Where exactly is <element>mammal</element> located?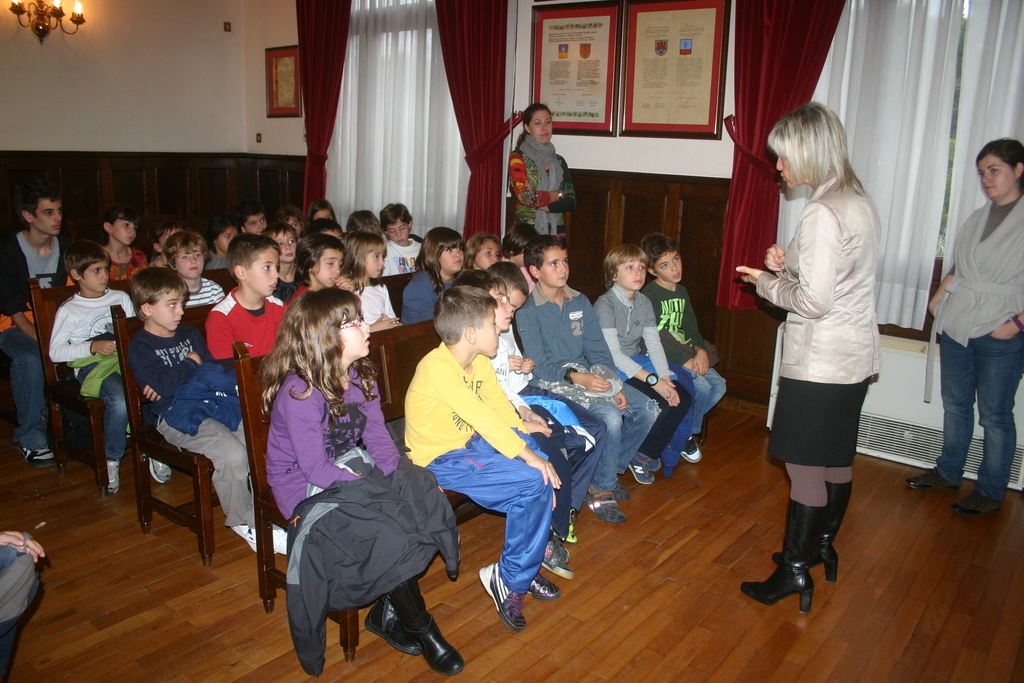
Its bounding box is x1=515 y1=240 x2=658 y2=520.
